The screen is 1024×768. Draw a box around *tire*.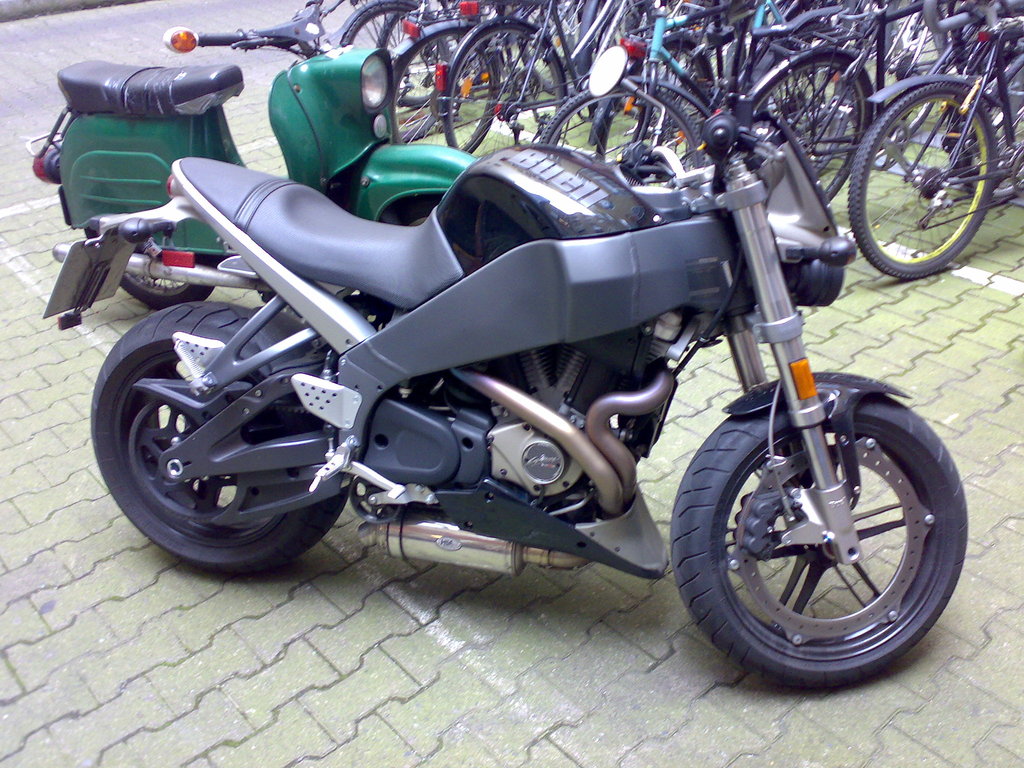
[86,230,227,308].
